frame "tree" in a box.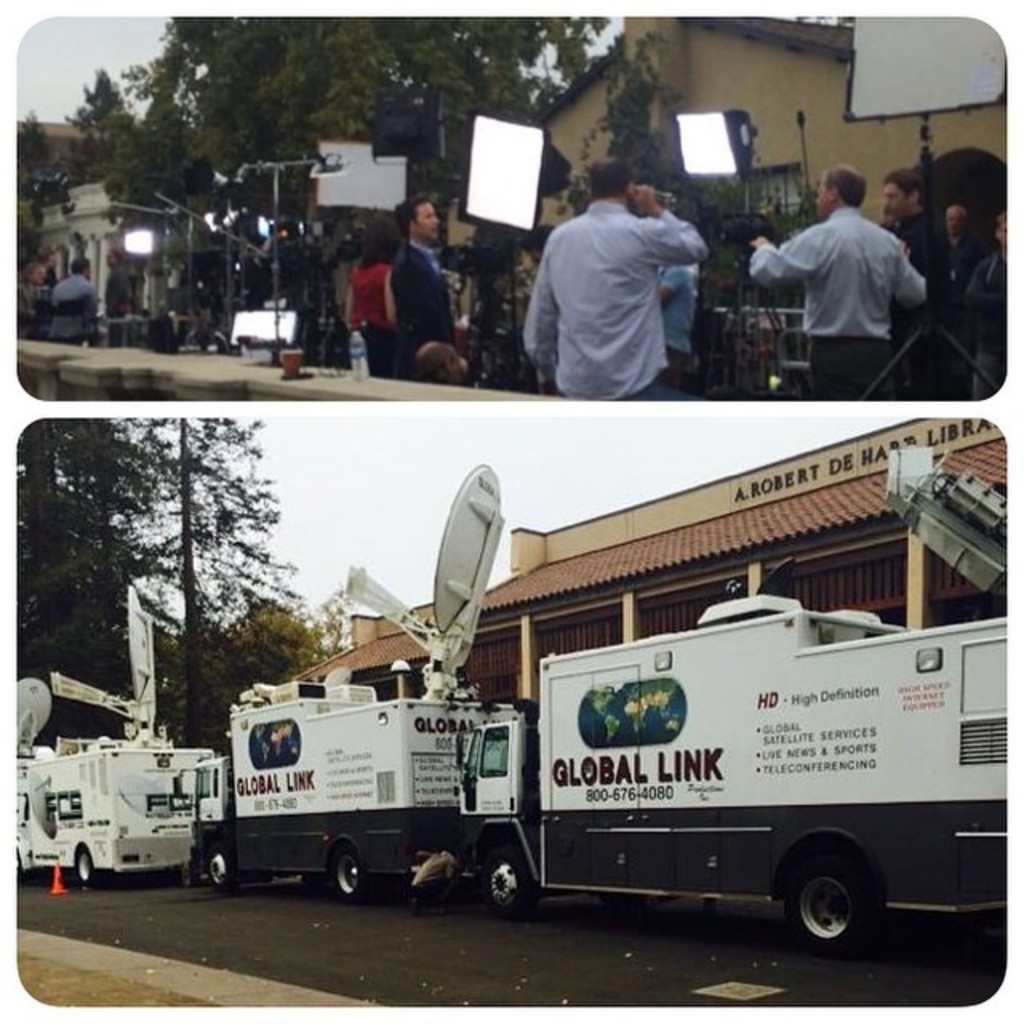
bbox=(211, 6, 384, 182).
